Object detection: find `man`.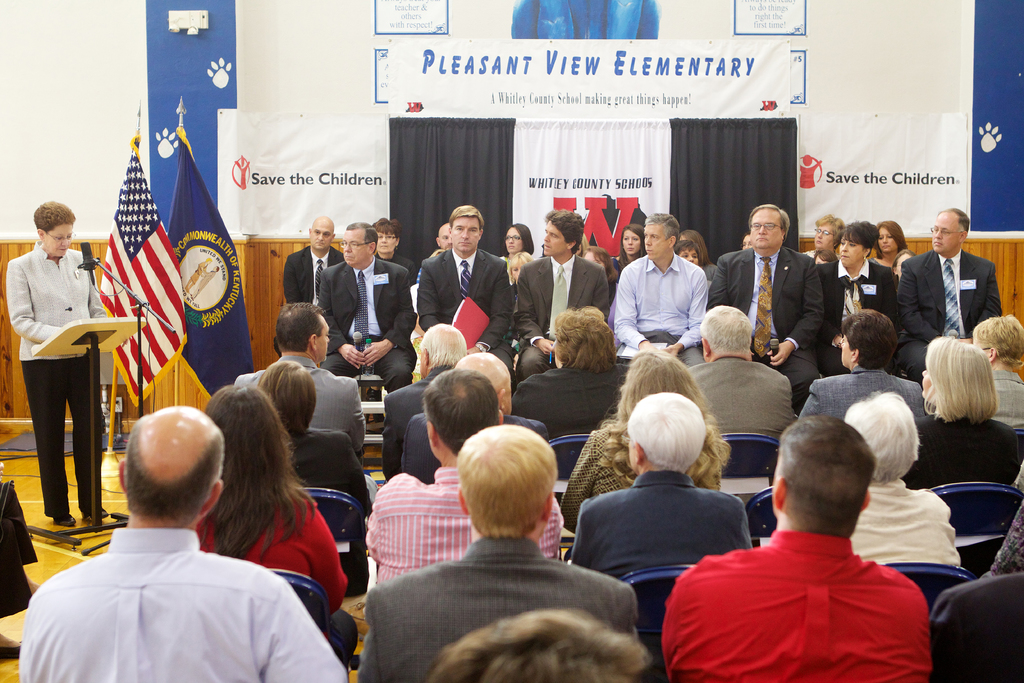
crop(808, 309, 924, 432).
